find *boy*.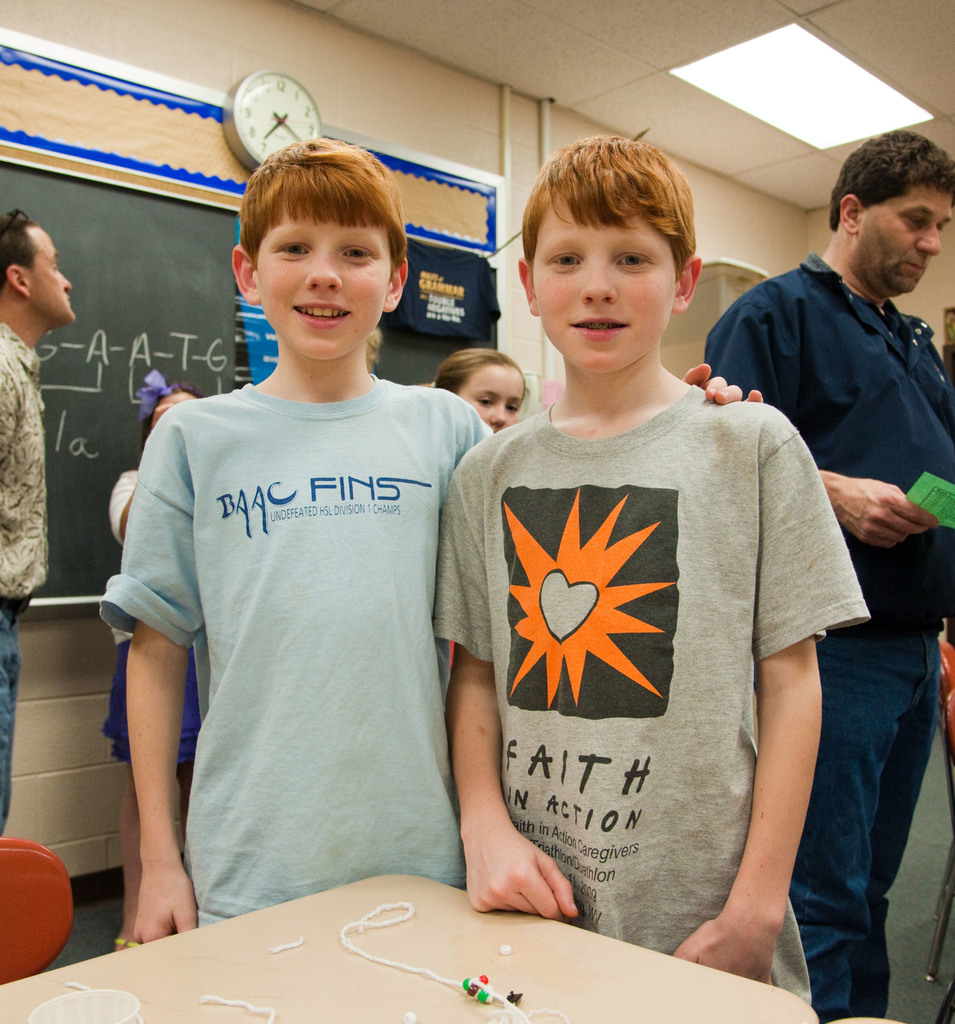
[102, 141, 765, 948].
